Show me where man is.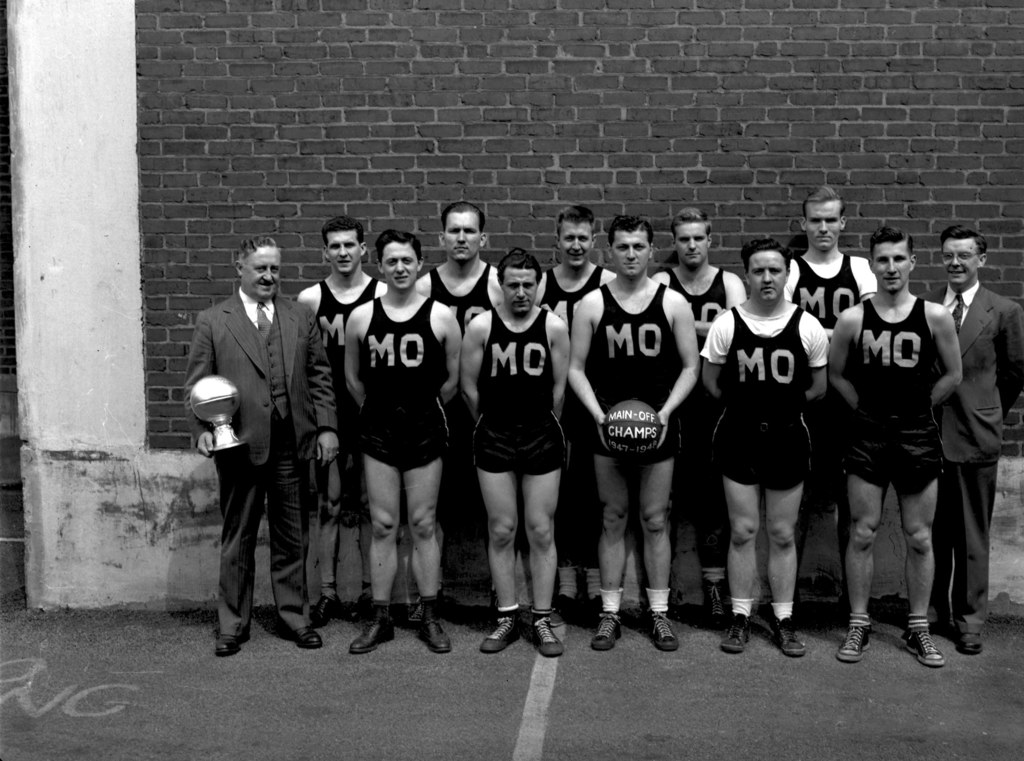
man is at x1=696, y1=234, x2=830, y2=657.
